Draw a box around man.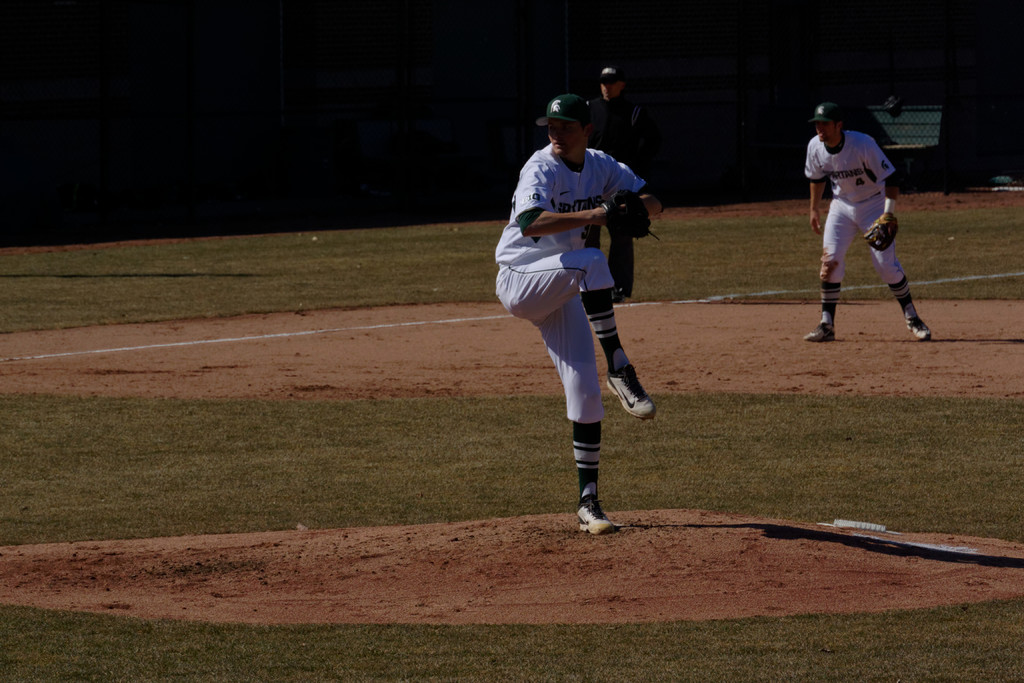
box=[797, 103, 929, 345].
